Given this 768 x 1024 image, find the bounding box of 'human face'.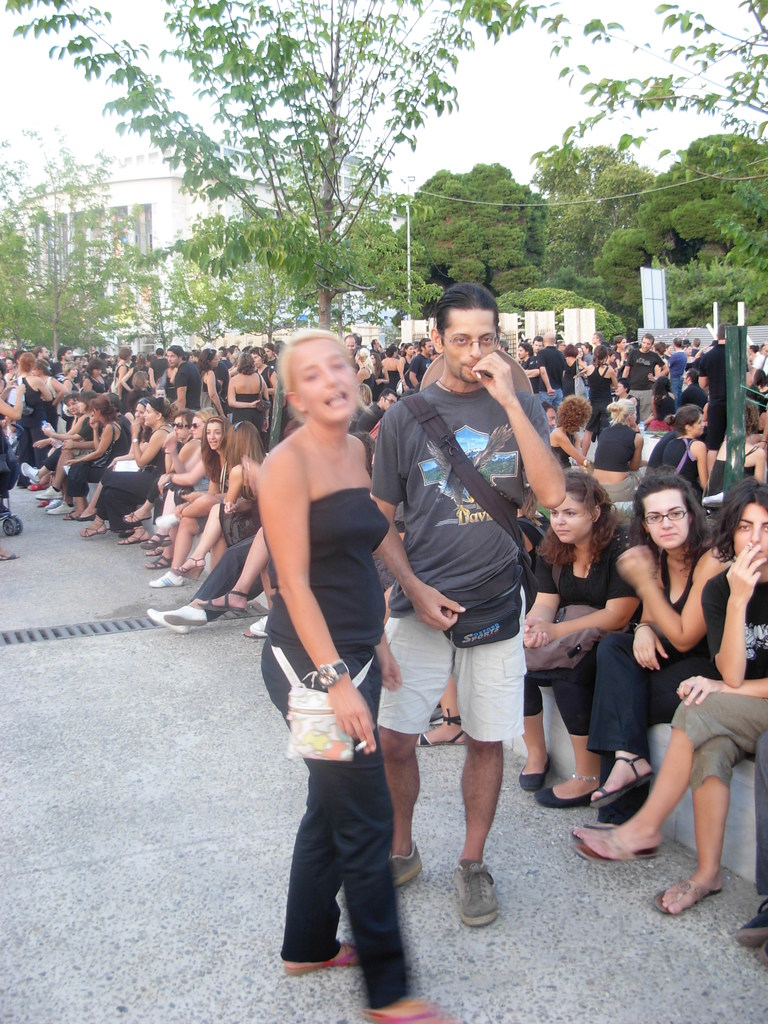
(90,406,102,420).
